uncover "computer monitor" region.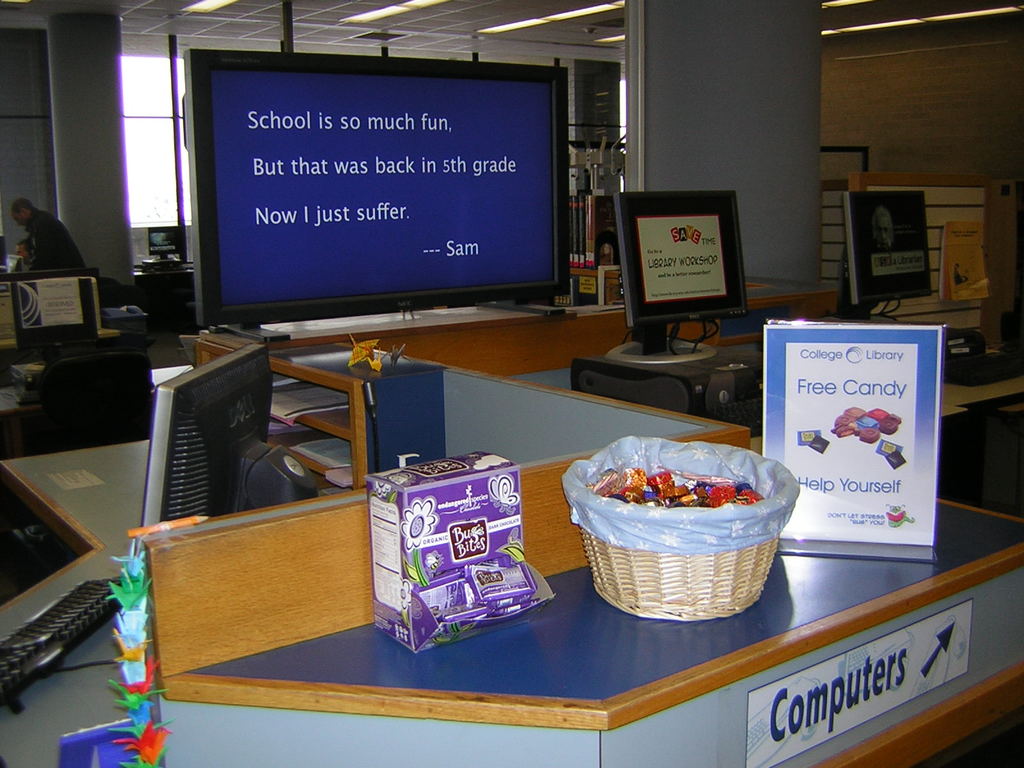
Uncovered: x1=134 y1=333 x2=280 y2=531.
